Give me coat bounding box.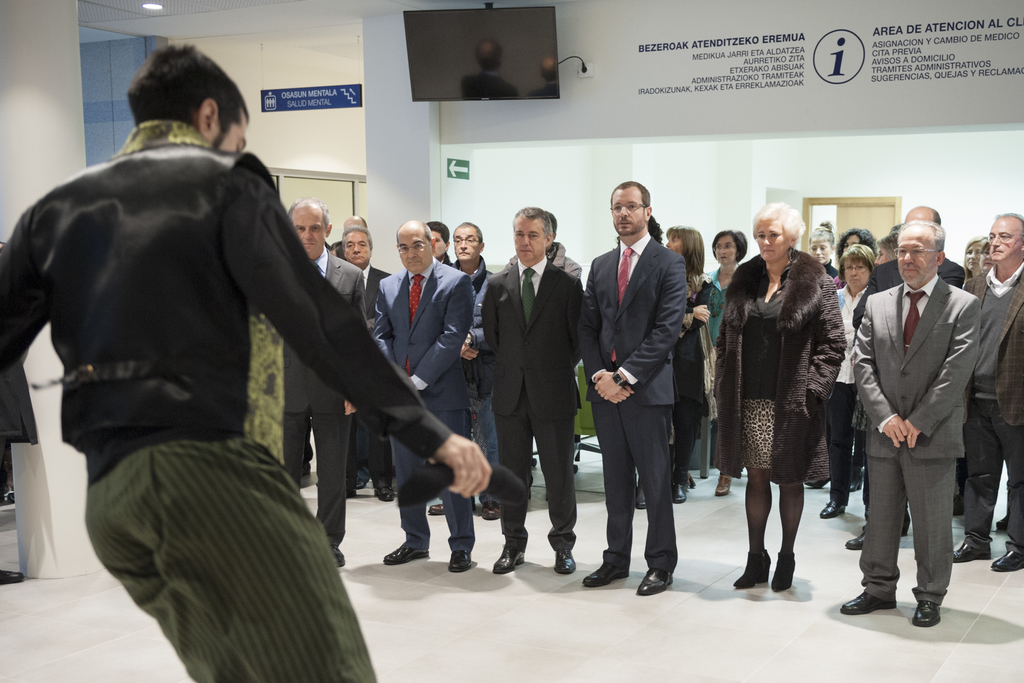
detection(374, 264, 477, 413).
